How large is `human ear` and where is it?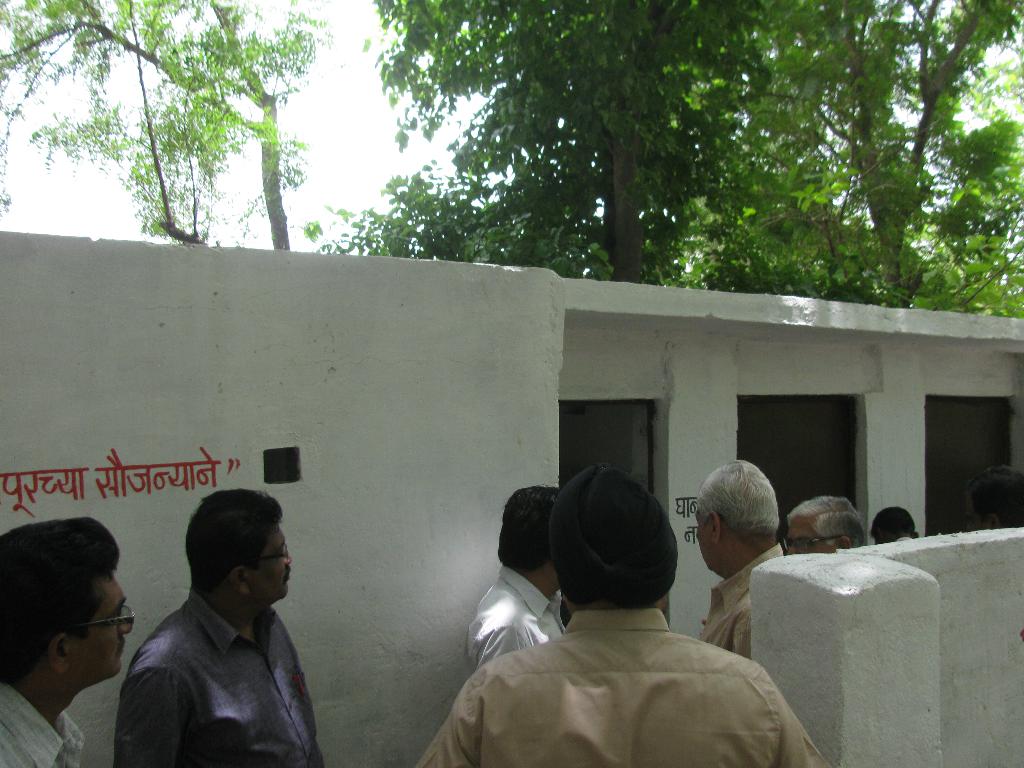
Bounding box: box(842, 532, 853, 552).
